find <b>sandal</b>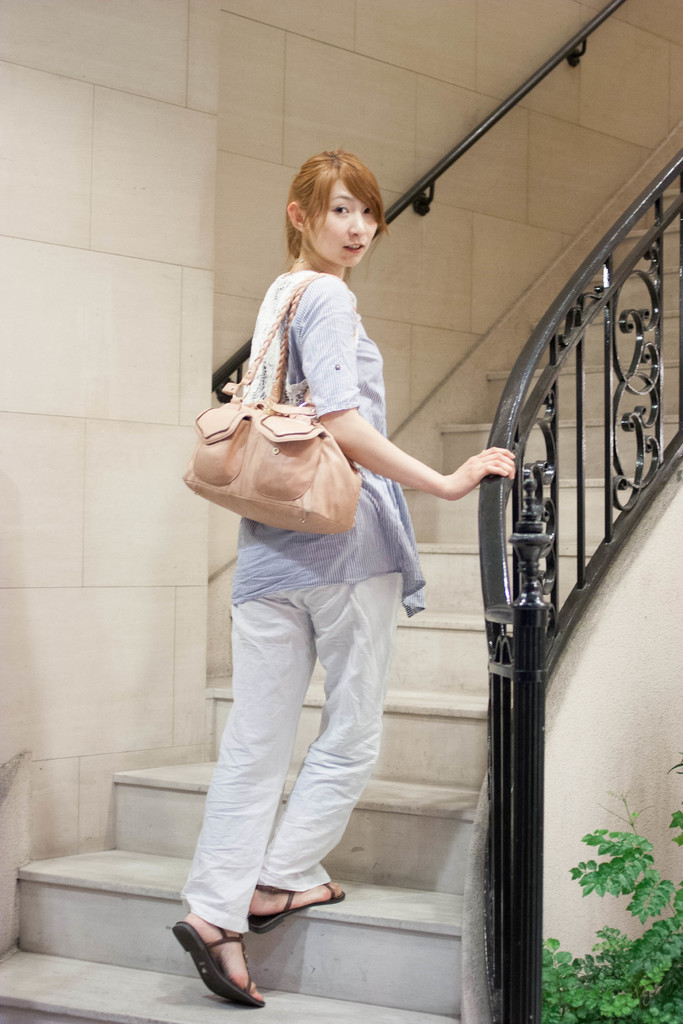
box=[253, 886, 350, 934]
